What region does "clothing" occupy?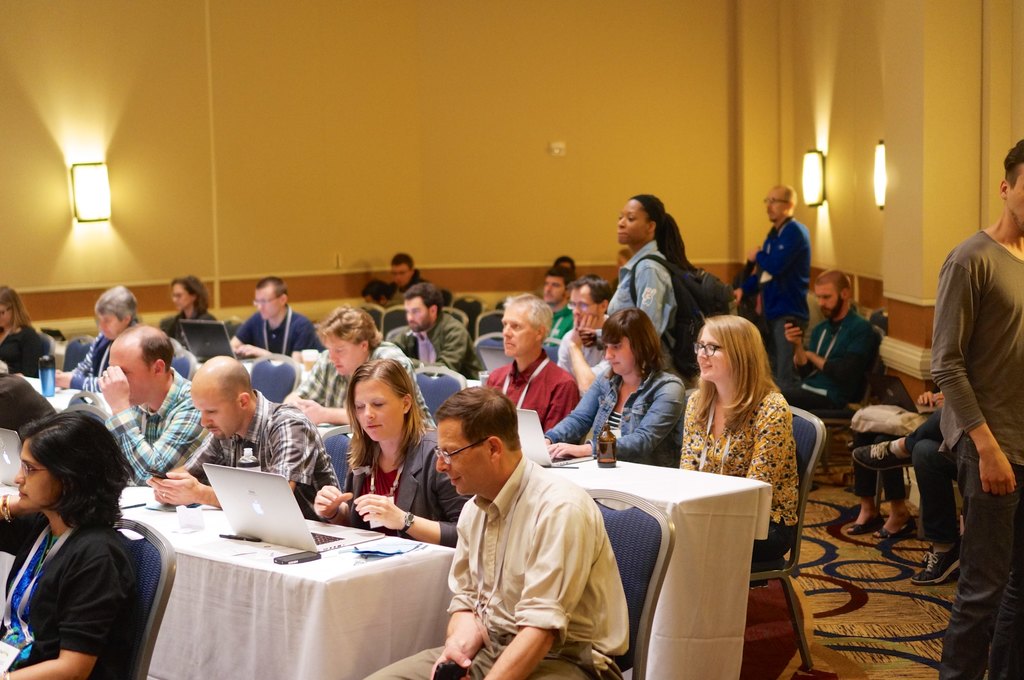
box=[68, 335, 101, 394].
